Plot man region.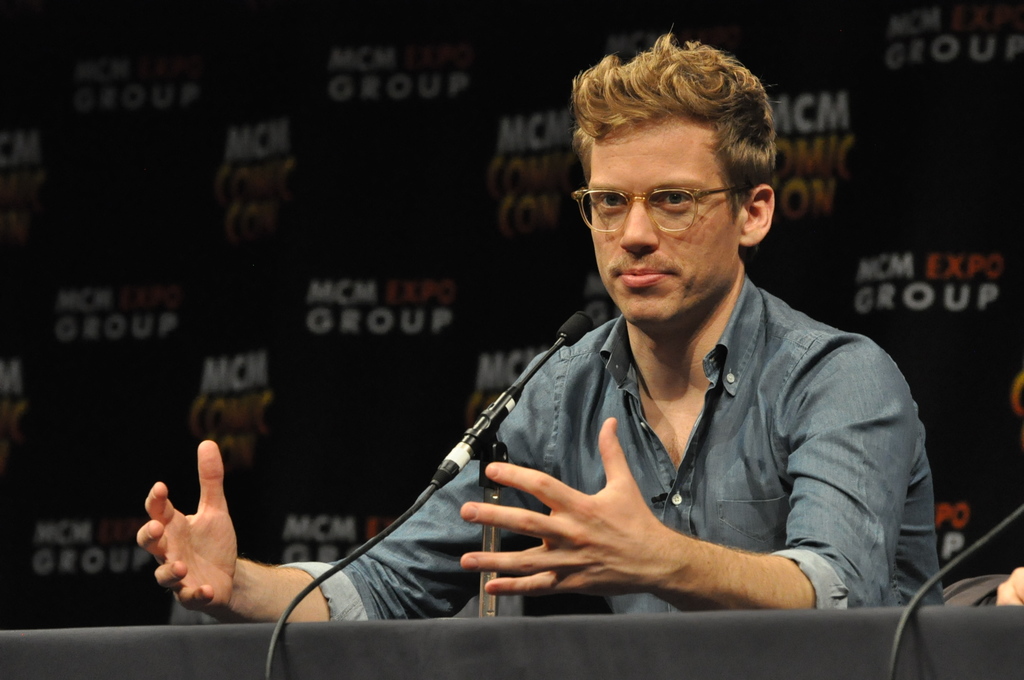
Plotted at (269, 60, 939, 641).
